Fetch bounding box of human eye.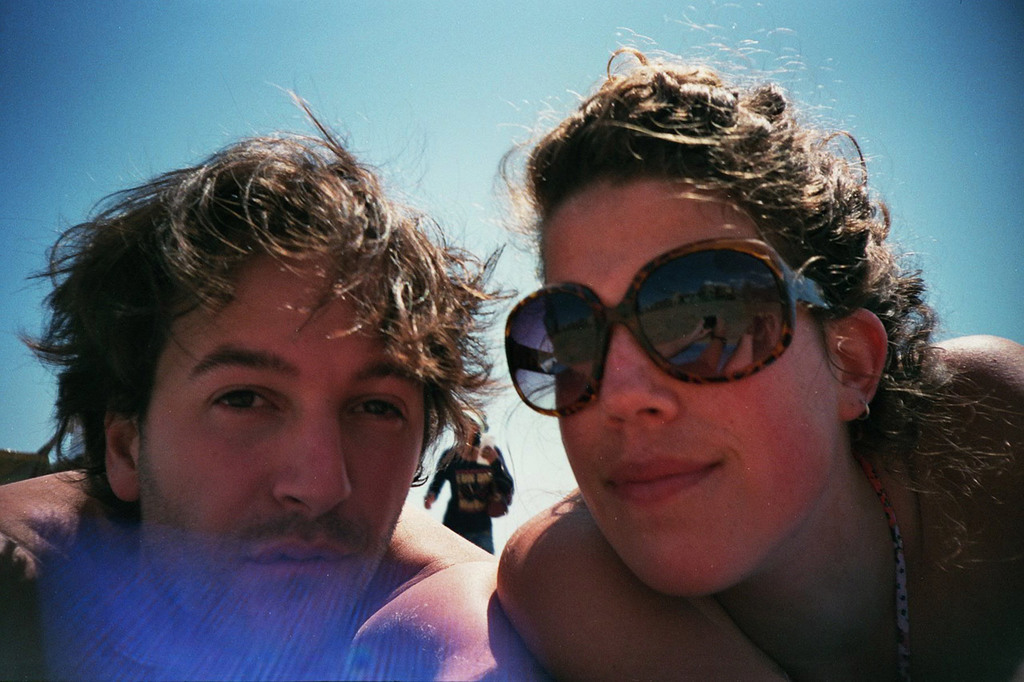
Bbox: <bbox>173, 388, 276, 445</bbox>.
